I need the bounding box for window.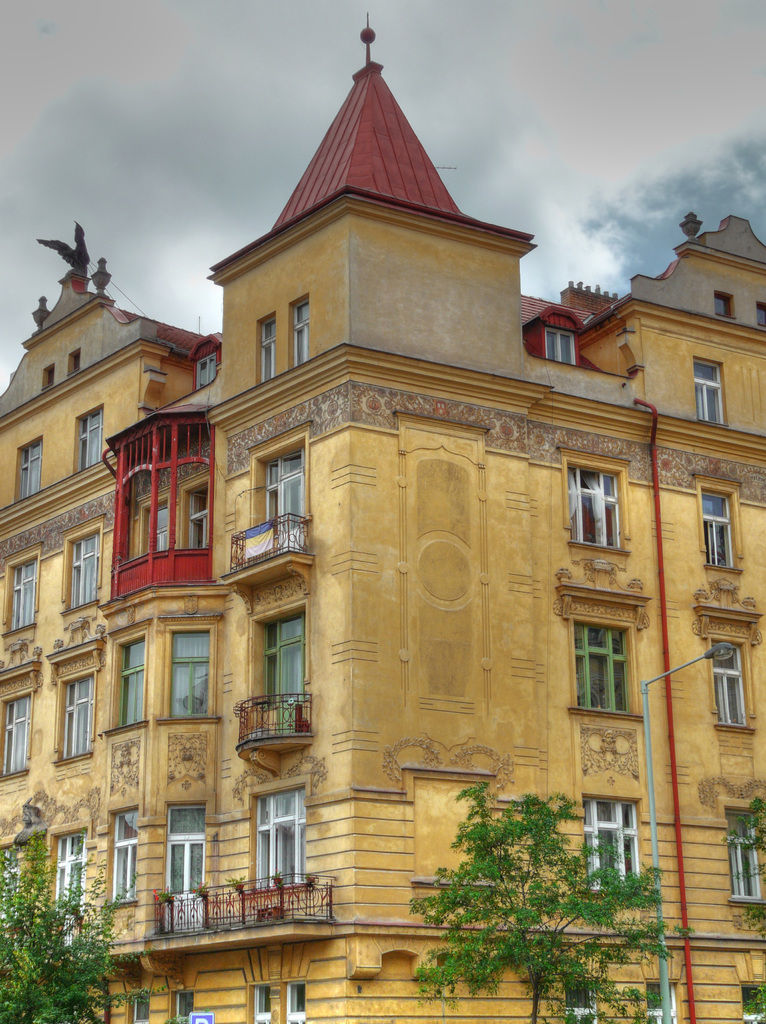
Here it is: (left=69, top=525, right=95, bottom=612).
